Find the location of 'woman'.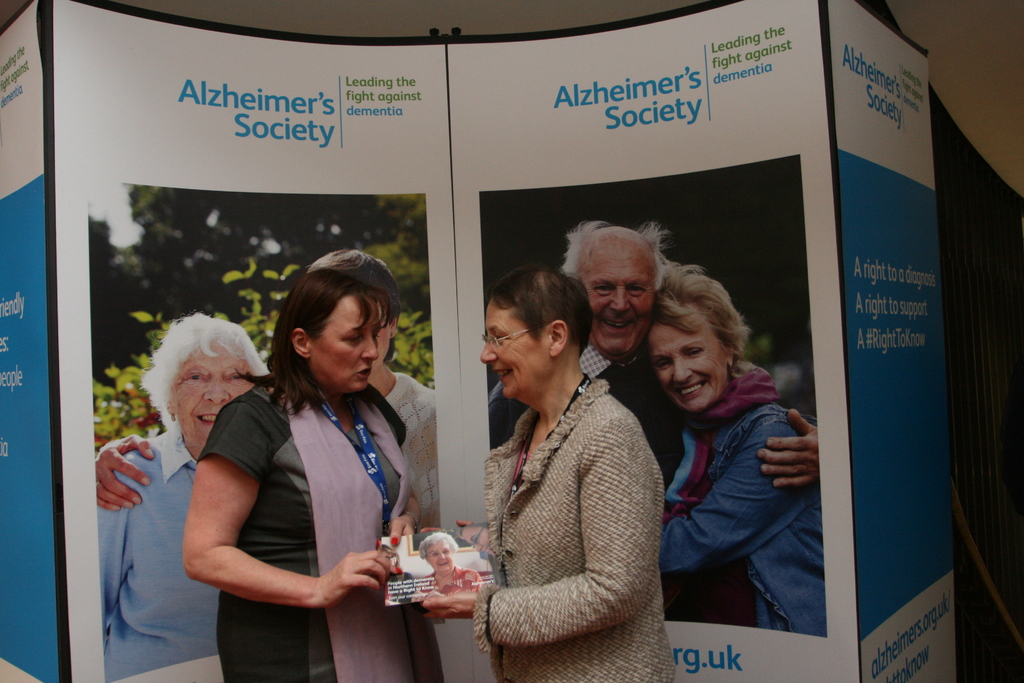
Location: BBox(413, 267, 682, 682).
